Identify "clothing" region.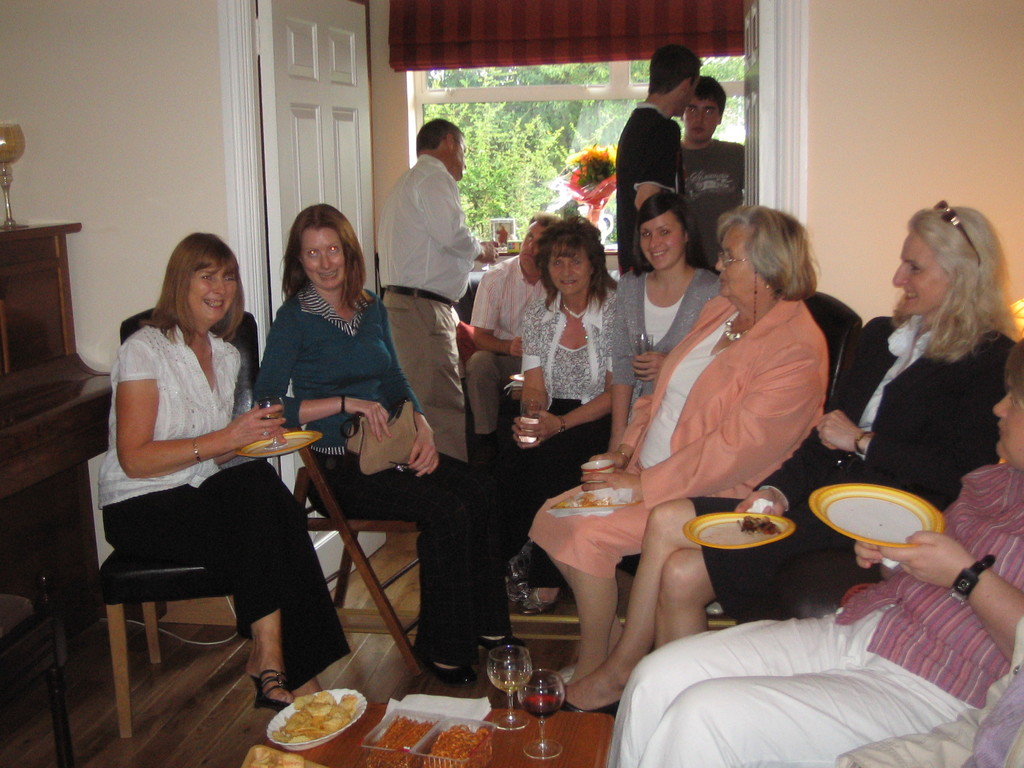
Region: region(371, 152, 480, 459).
